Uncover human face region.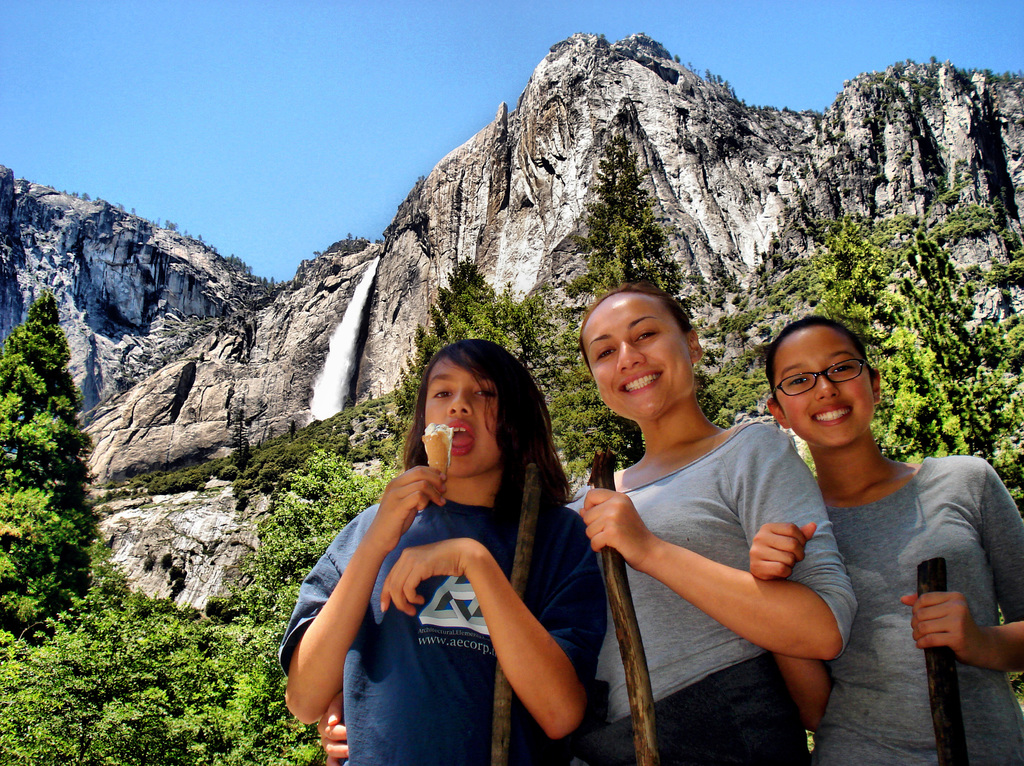
Uncovered: (x1=582, y1=293, x2=693, y2=424).
